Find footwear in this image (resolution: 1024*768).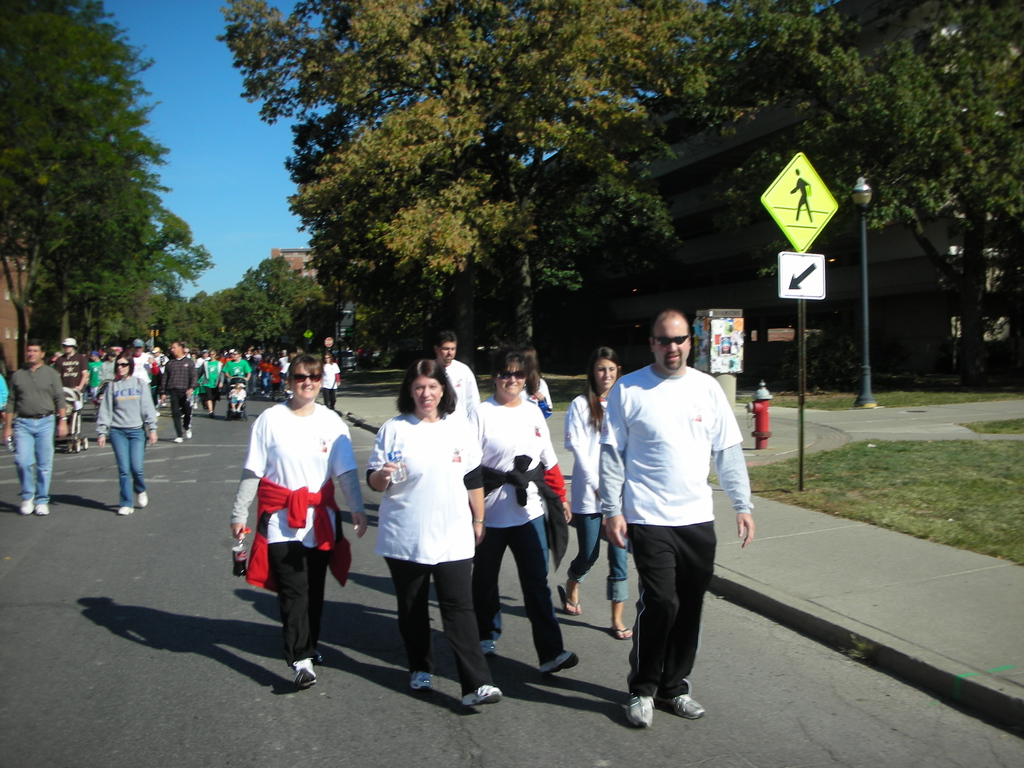
region(115, 505, 131, 516).
